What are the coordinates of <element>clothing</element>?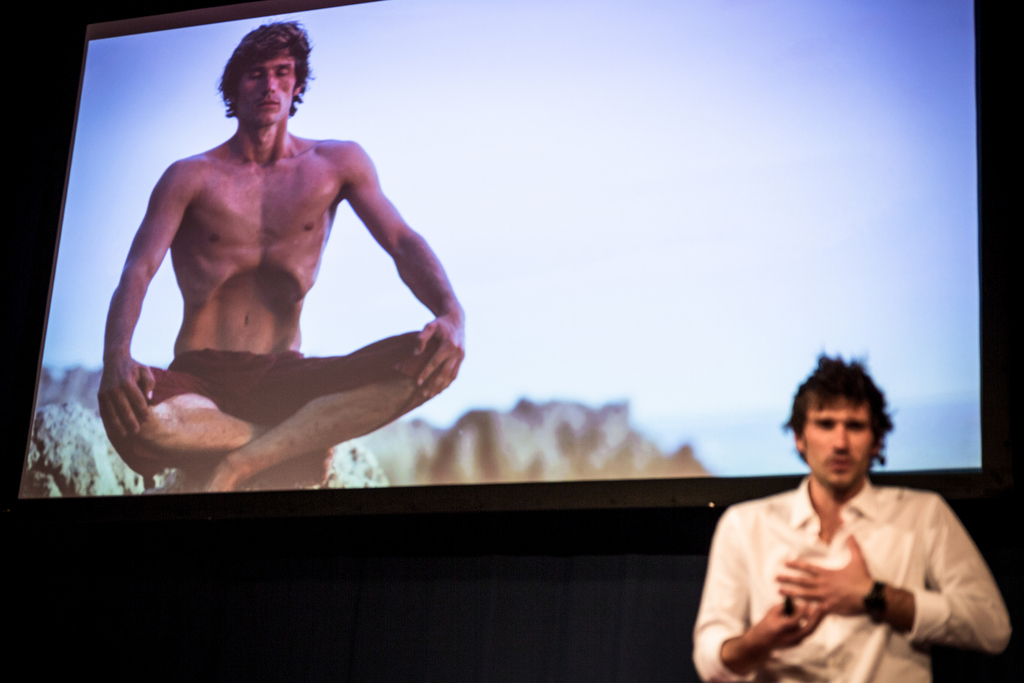
707, 461, 992, 676.
